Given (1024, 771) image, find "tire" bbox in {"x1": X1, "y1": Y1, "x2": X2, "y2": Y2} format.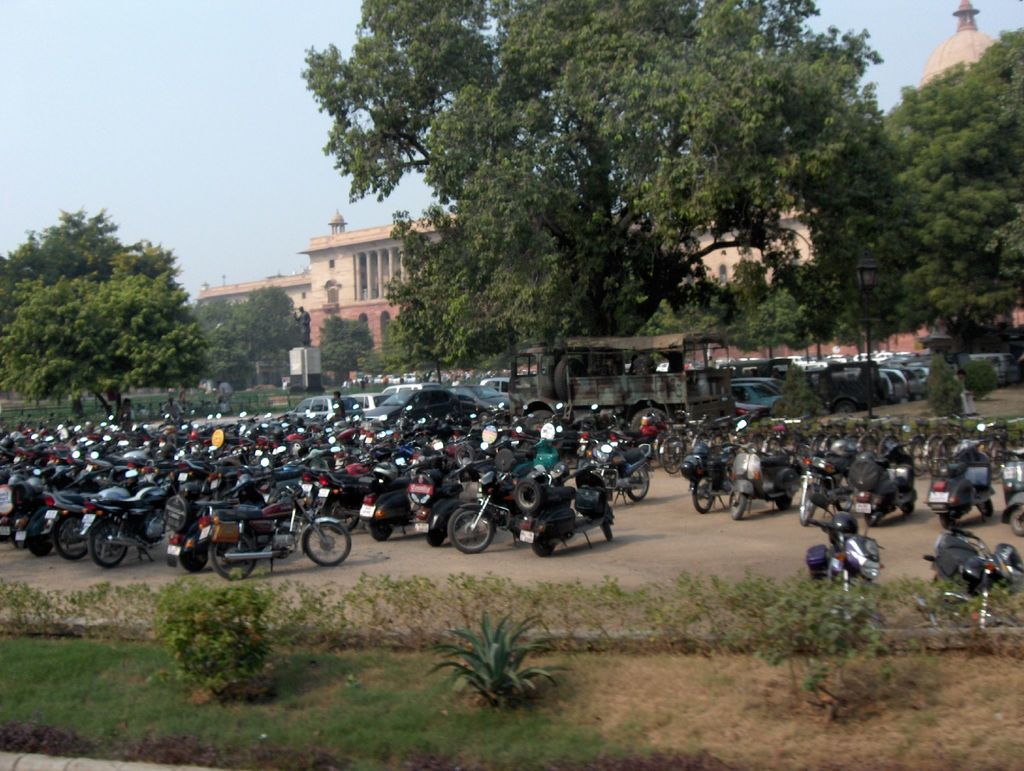
{"x1": 796, "y1": 488, "x2": 817, "y2": 528}.
